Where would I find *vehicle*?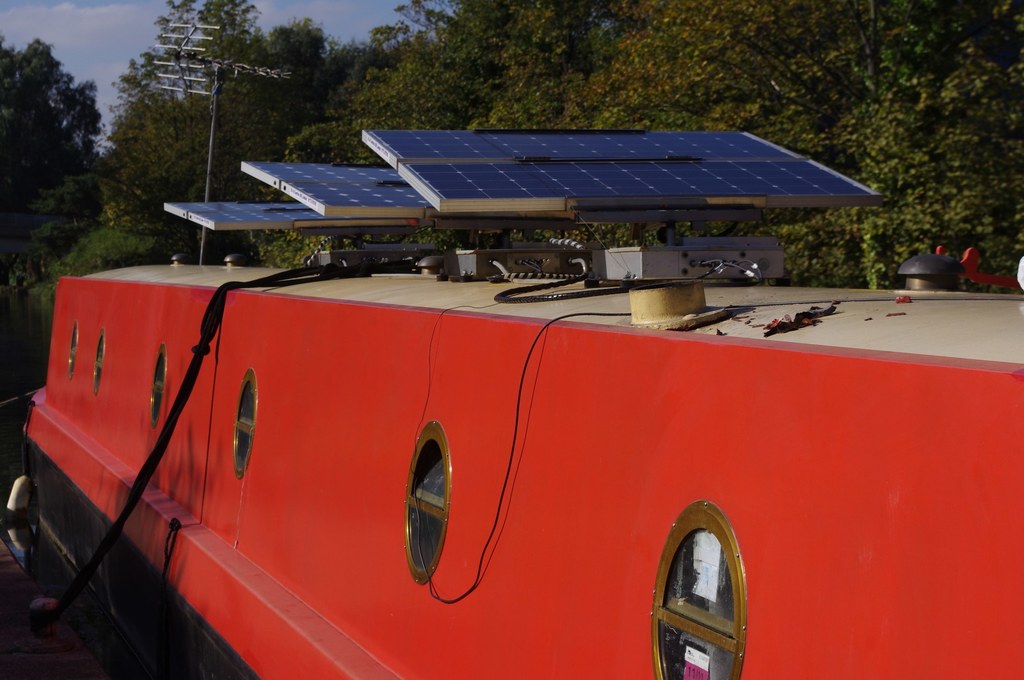
At 0,125,1023,679.
